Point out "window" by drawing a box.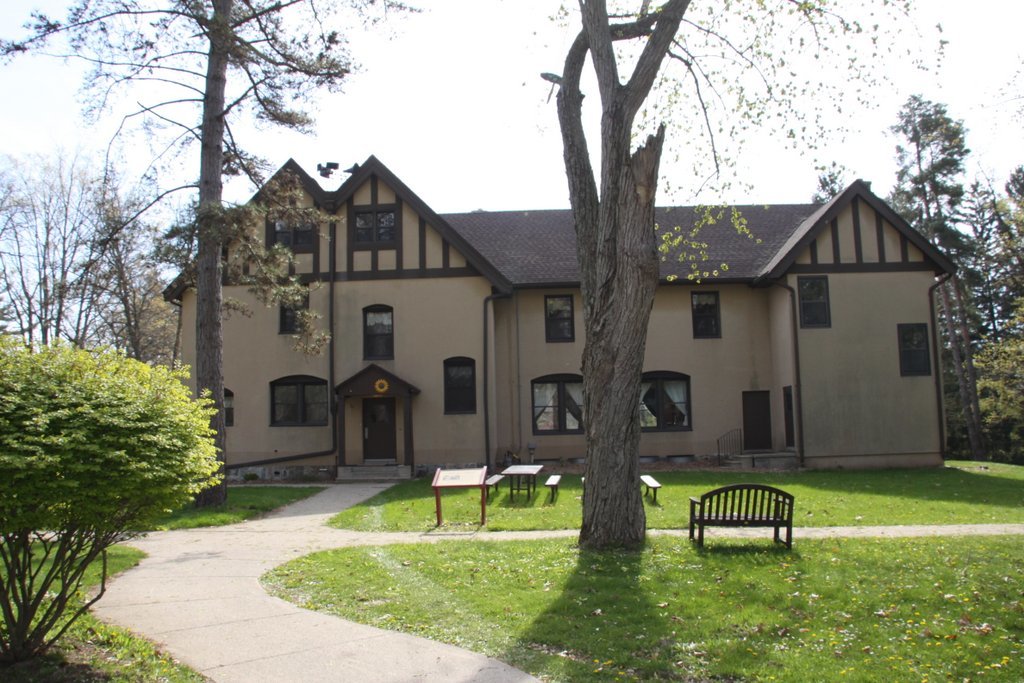
<bbox>277, 287, 308, 339</bbox>.
